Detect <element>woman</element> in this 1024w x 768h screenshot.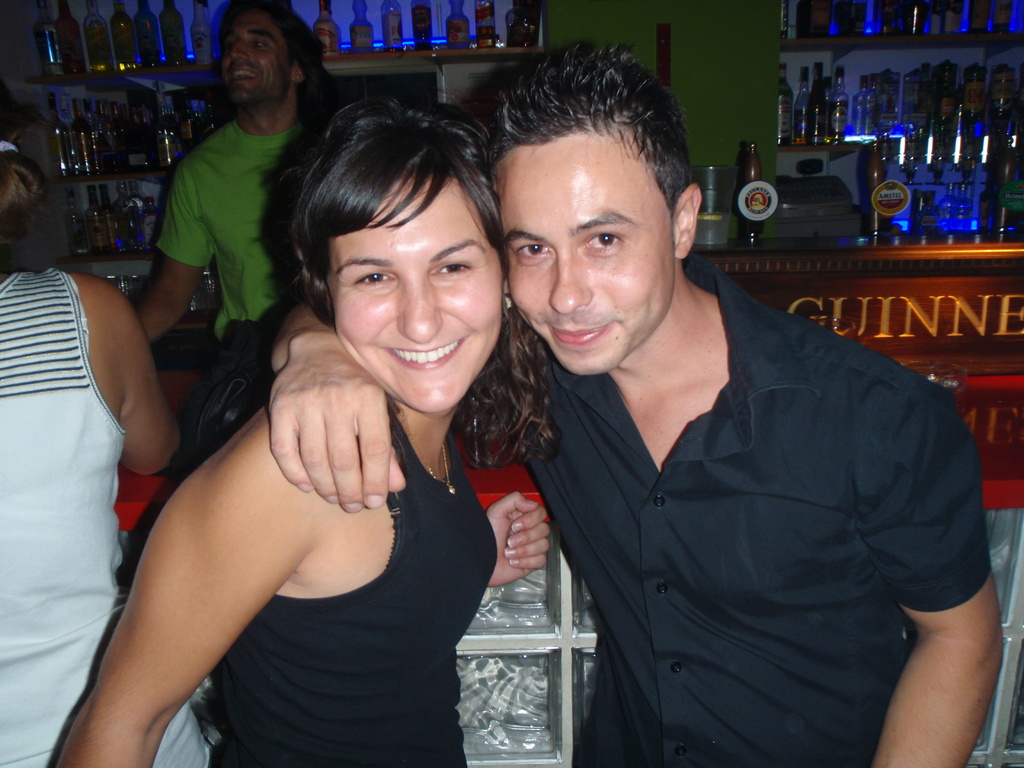
Detection: detection(0, 74, 204, 767).
